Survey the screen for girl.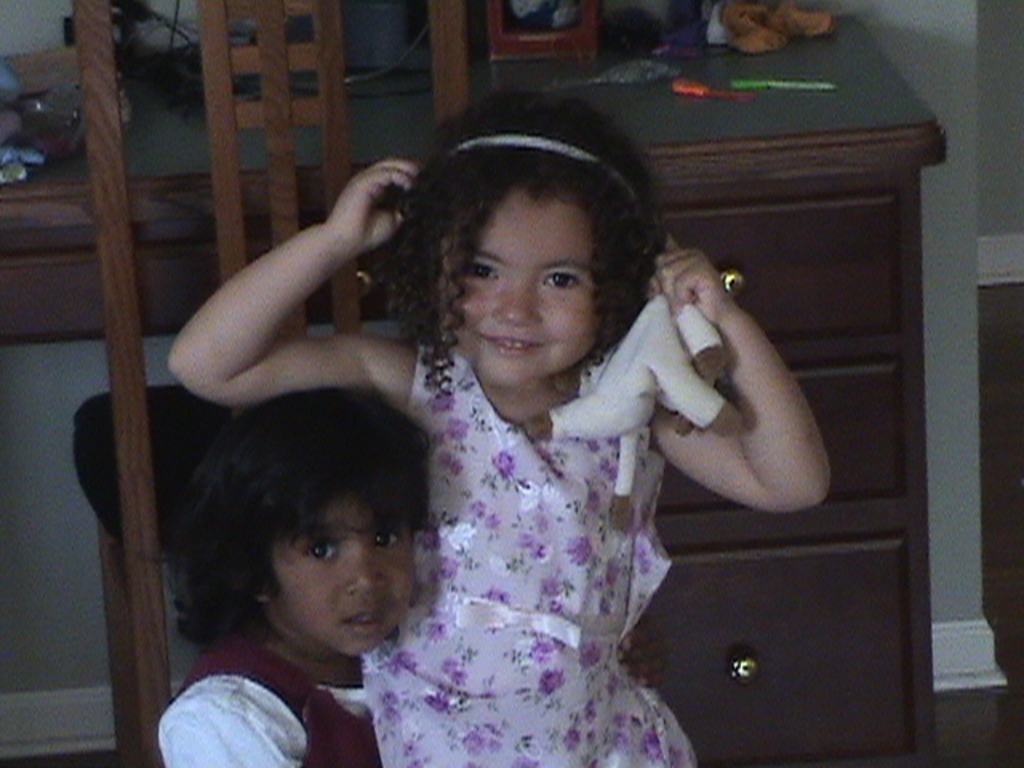
Survey found: region(155, 389, 430, 766).
